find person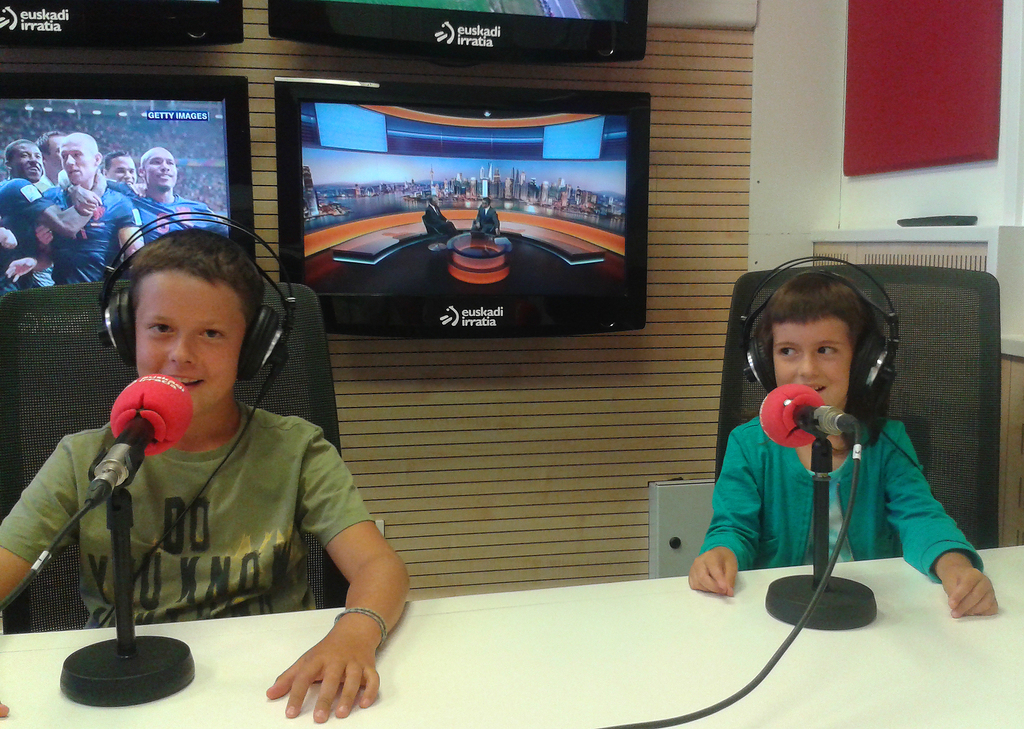
bbox=[31, 127, 72, 204]
